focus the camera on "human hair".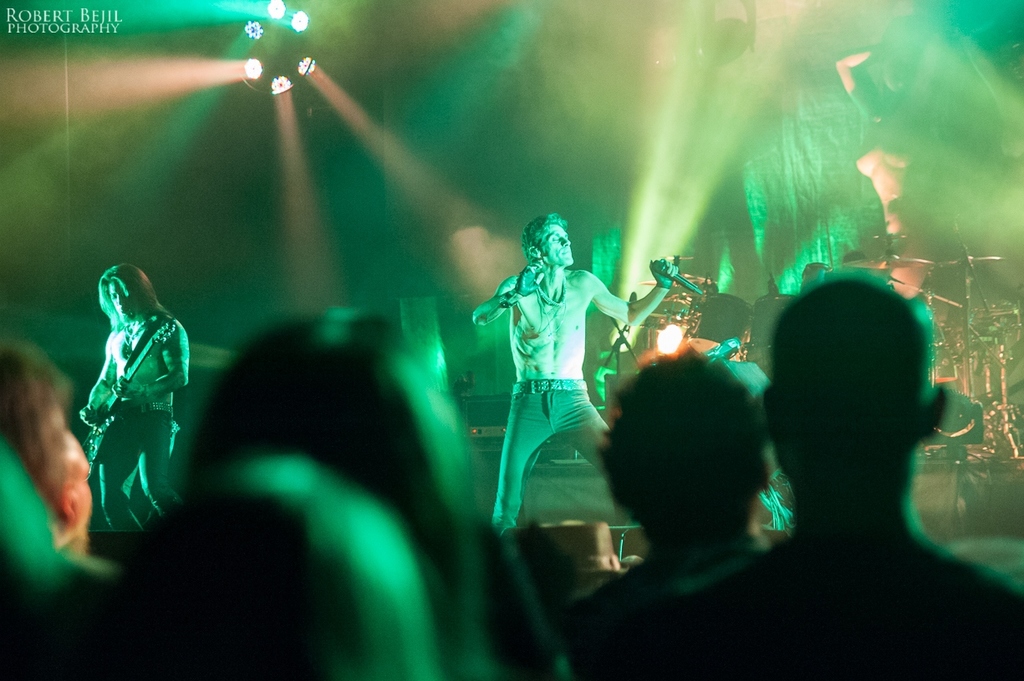
Focus region: [96,263,177,324].
